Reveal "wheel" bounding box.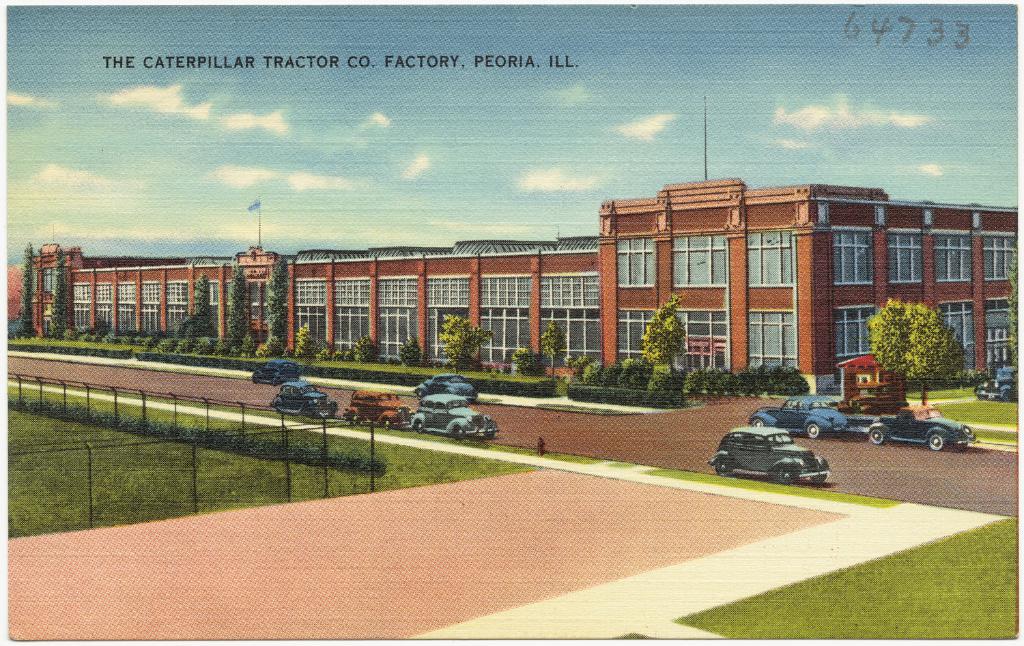
Revealed: 712:456:735:477.
